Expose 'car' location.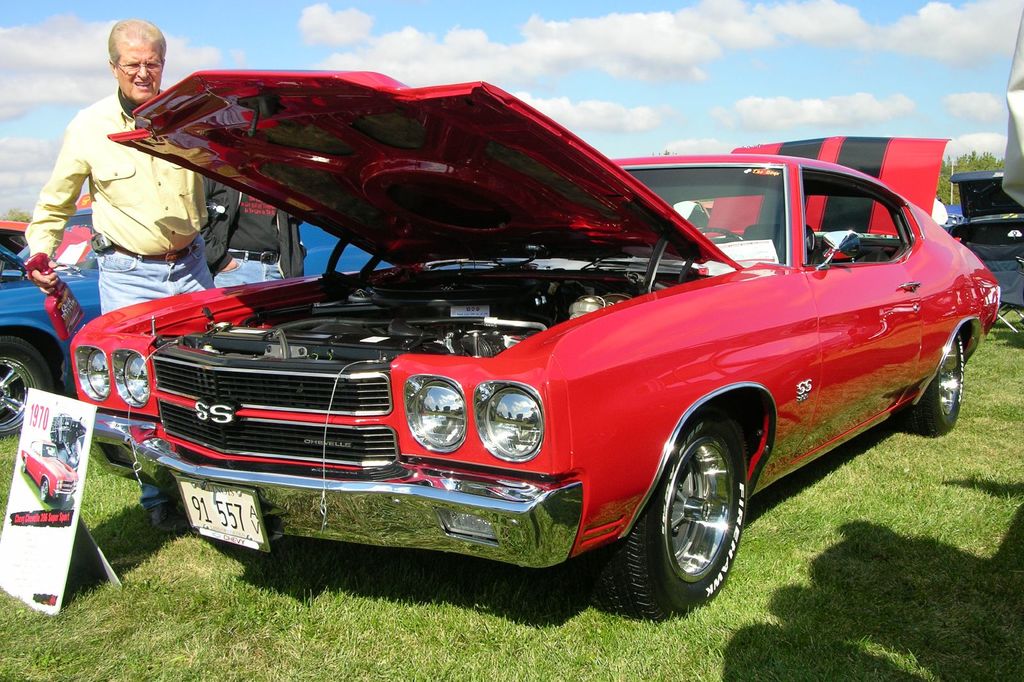
Exposed at l=0, t=212, r=394, b=445.
